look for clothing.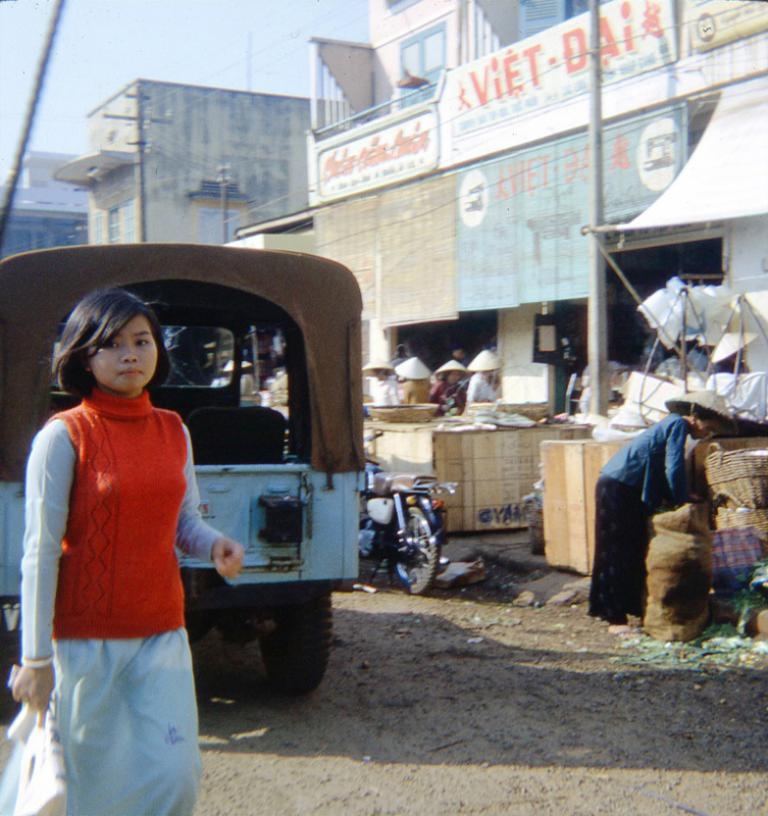
Found: <bbox>436, 379, 463, 404</bbox>.
